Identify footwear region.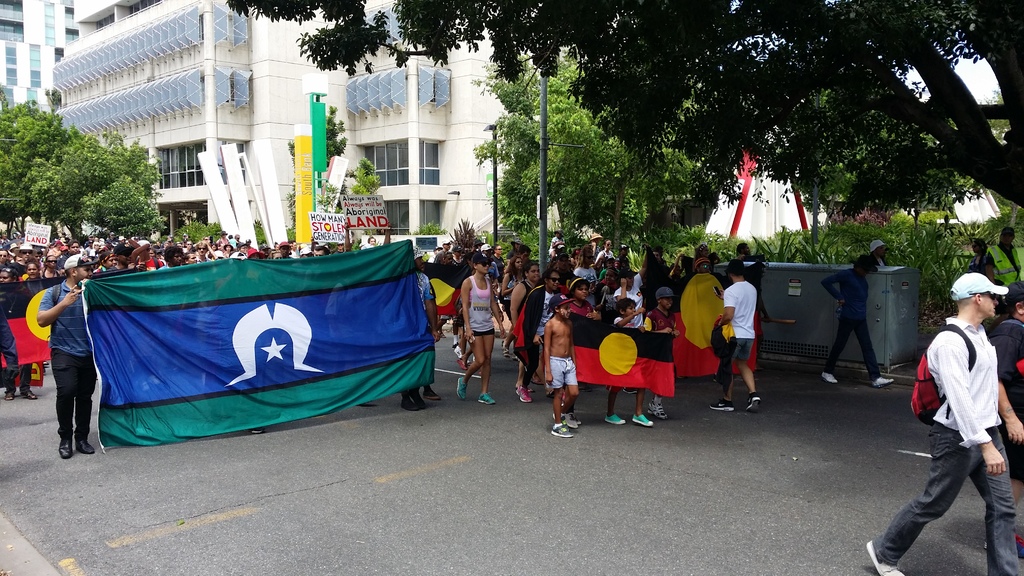
Region: locate(3, 385, 17, 402).
